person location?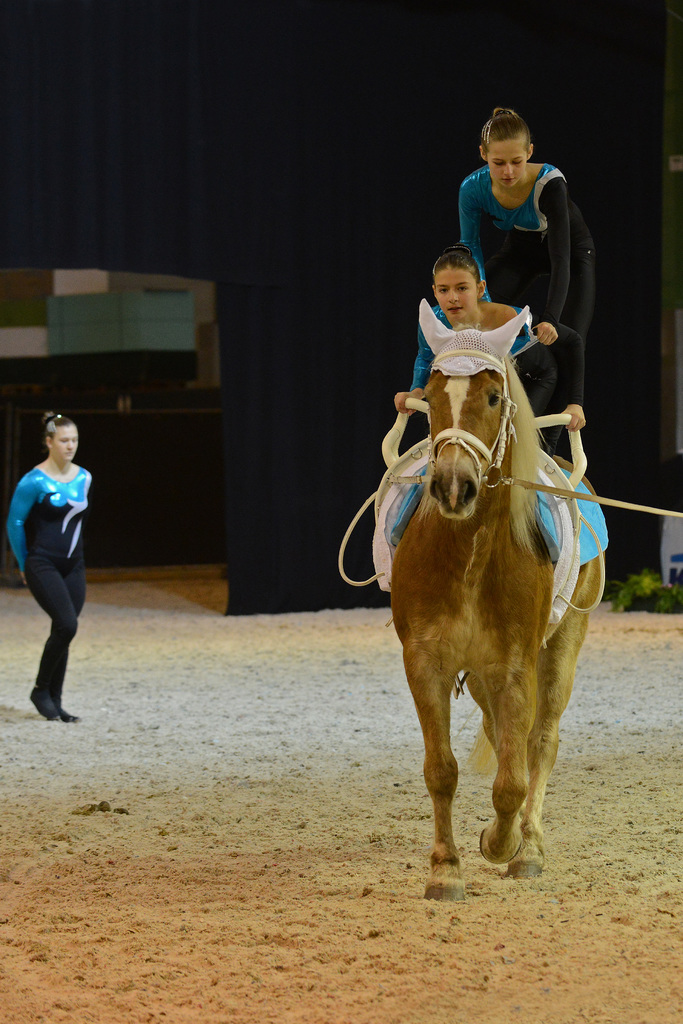
[x1=8, y1=410, x2=104, y2=728]
